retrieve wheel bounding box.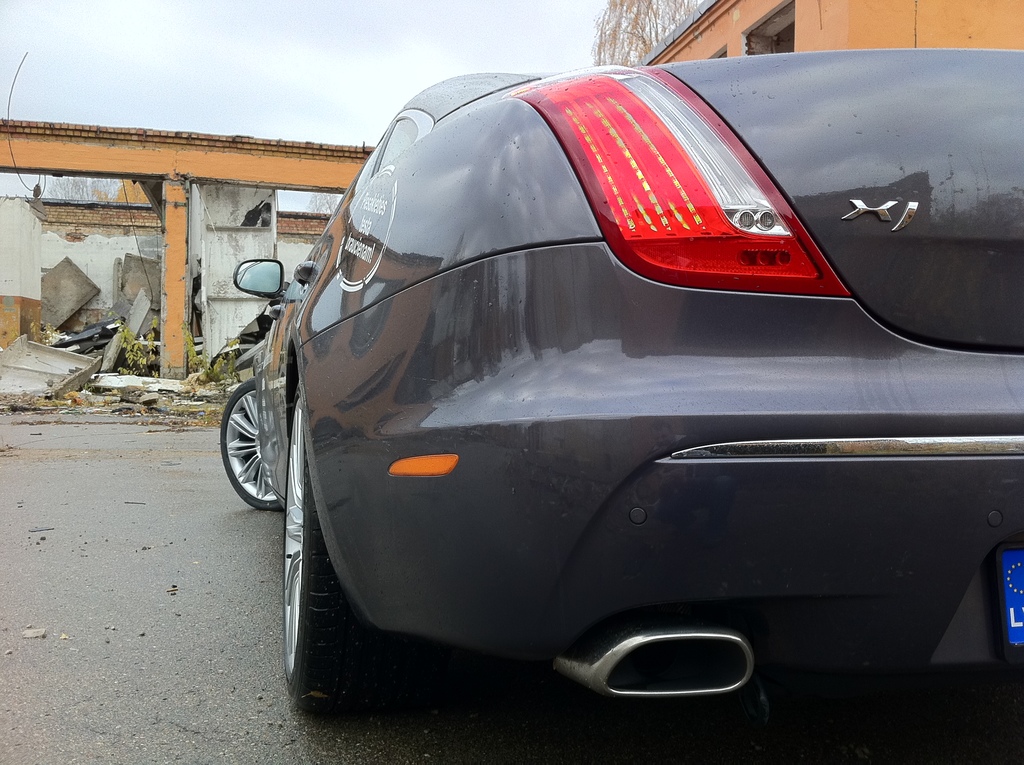
Bounding box: <bbox>285, 381, 403, 718</bbox>.
